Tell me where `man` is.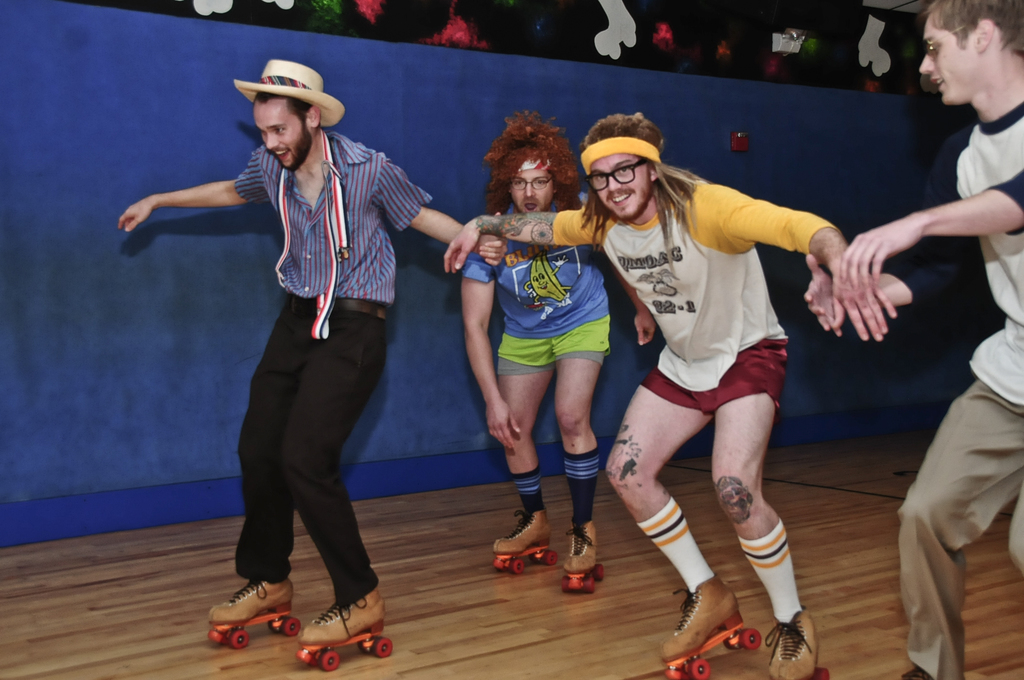
`man` is at pyautogui.locateOnScreen(442, 115, 897, 679).
